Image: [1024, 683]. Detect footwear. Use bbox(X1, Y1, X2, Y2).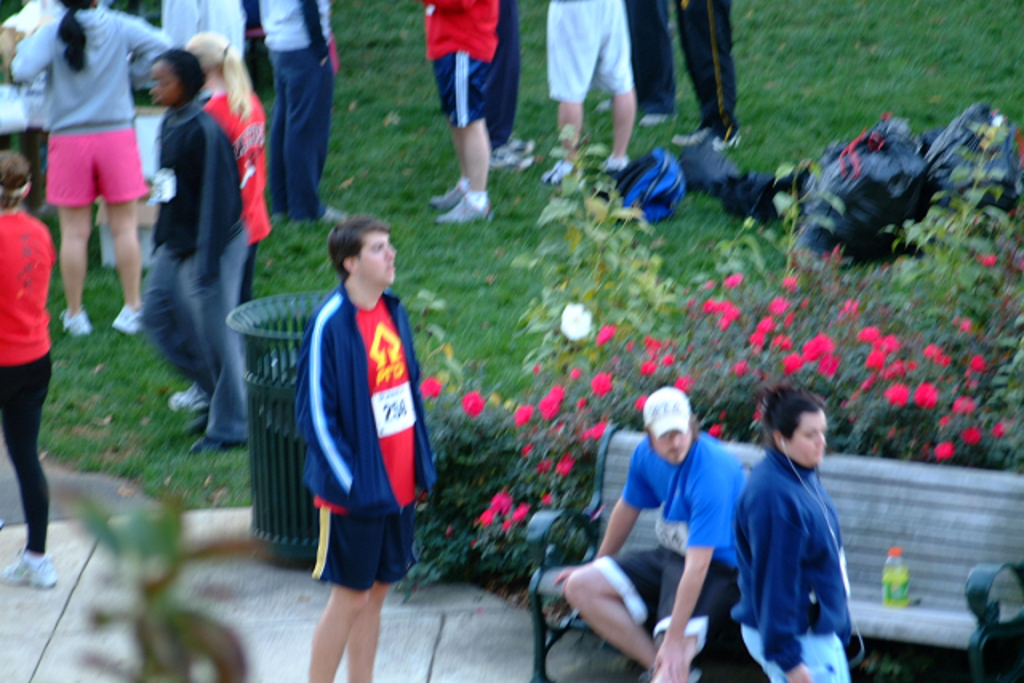
bbox(107, 302, 149, 336).
